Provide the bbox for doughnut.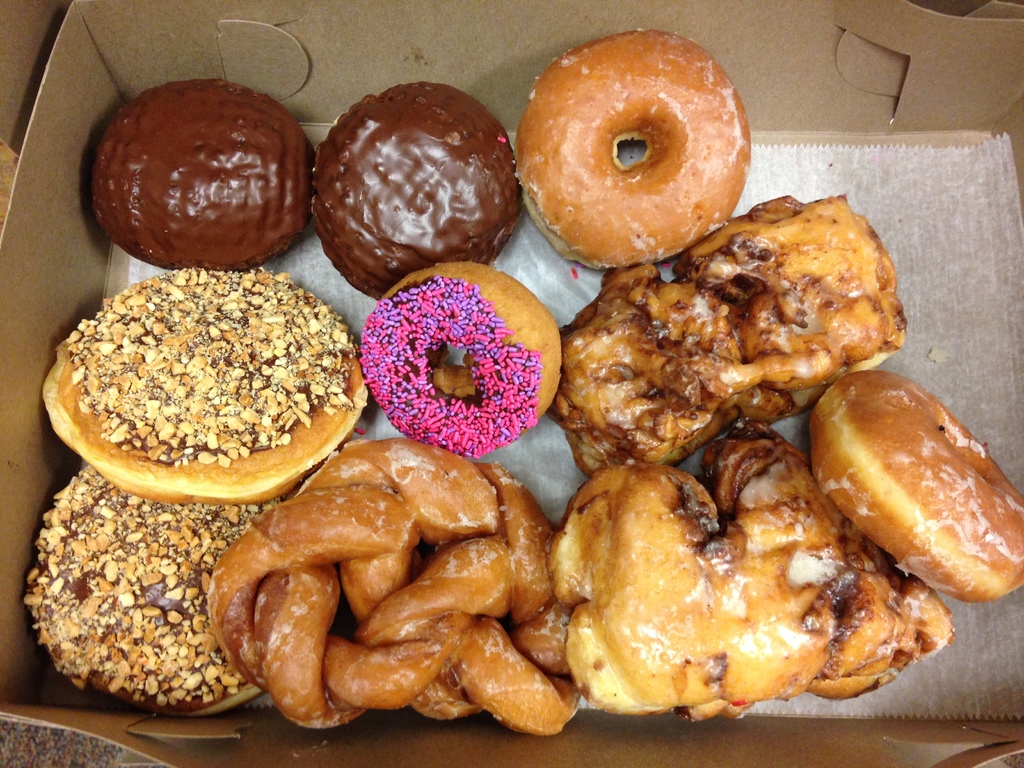
rect(27, 461, 278, 717).
